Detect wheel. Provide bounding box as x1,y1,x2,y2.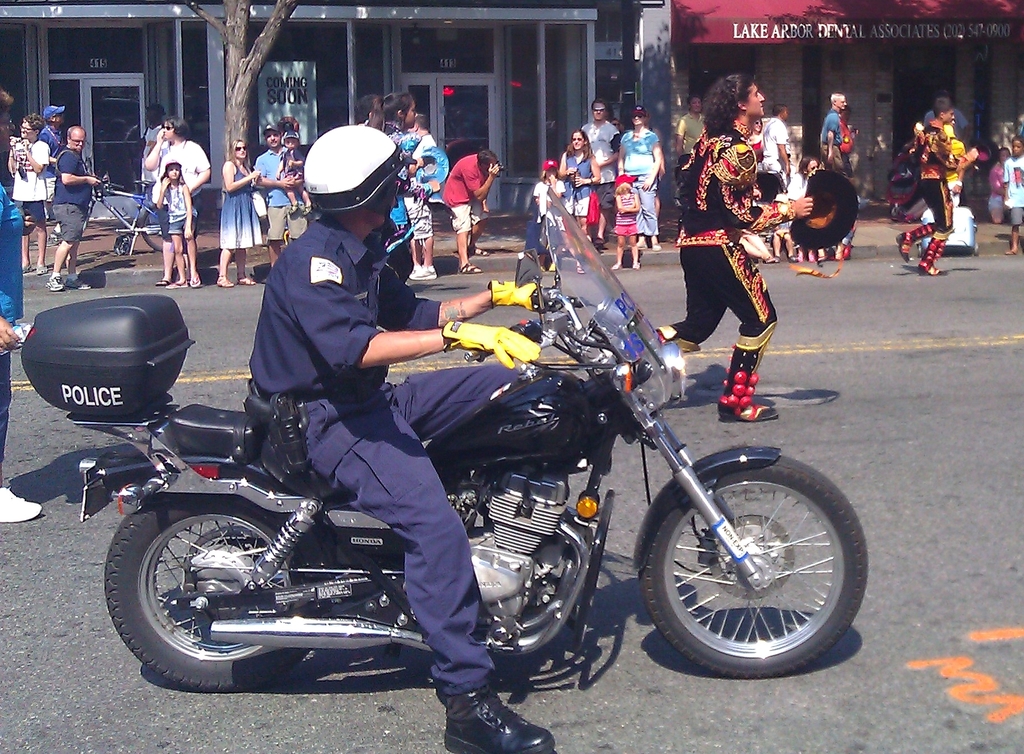
648,442,872,684.
